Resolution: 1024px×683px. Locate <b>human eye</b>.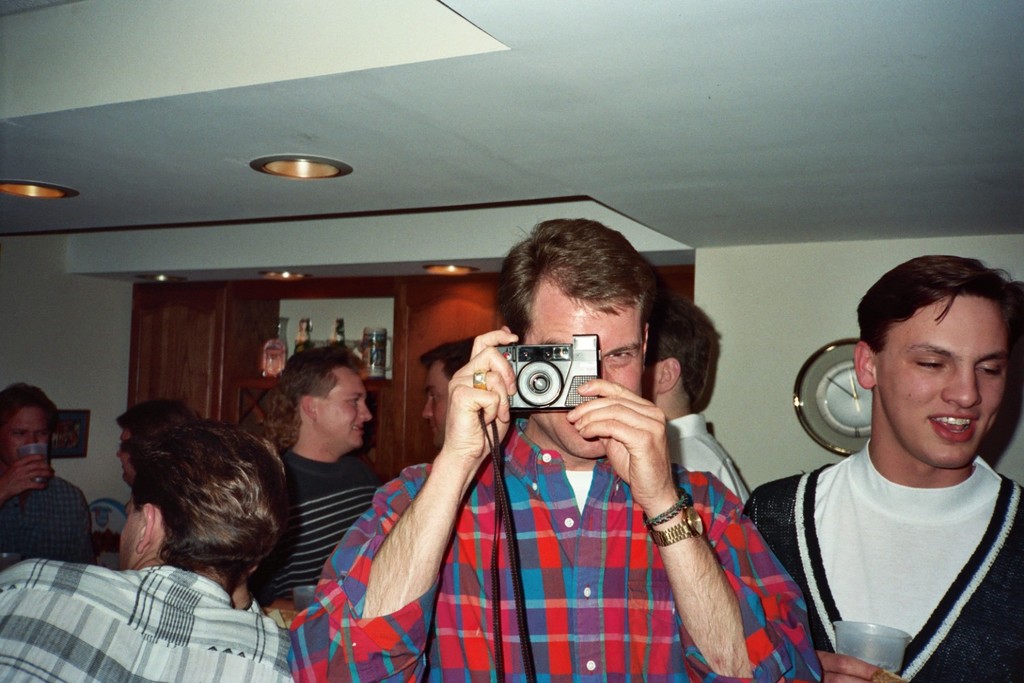
[912, 355, 946, 374].
